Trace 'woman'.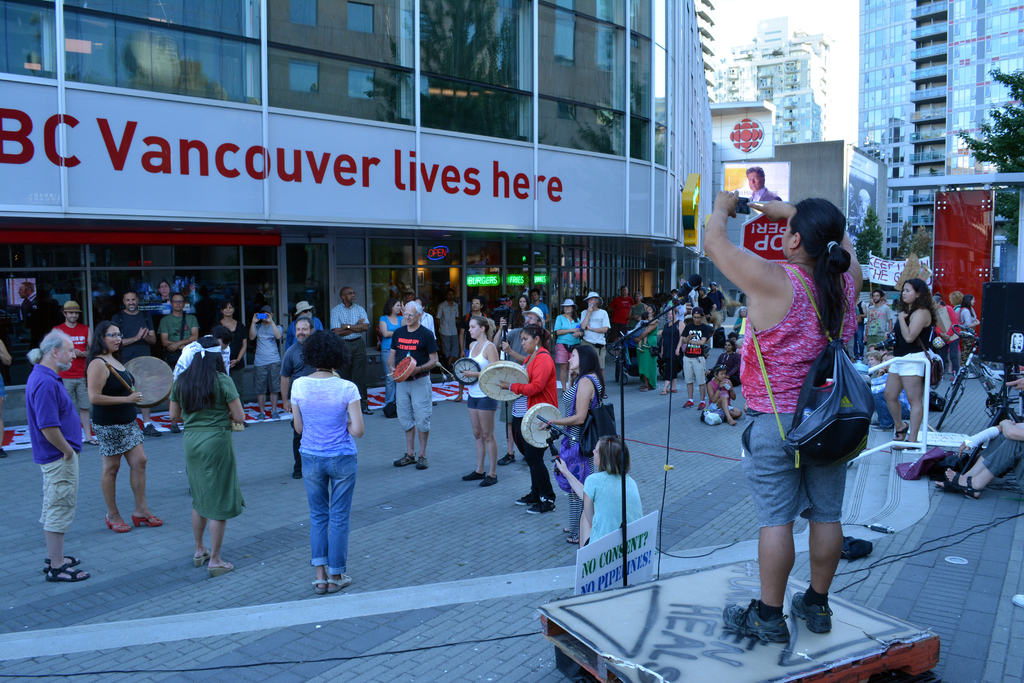
Traced to BBox(84, 320, 161, 532).
